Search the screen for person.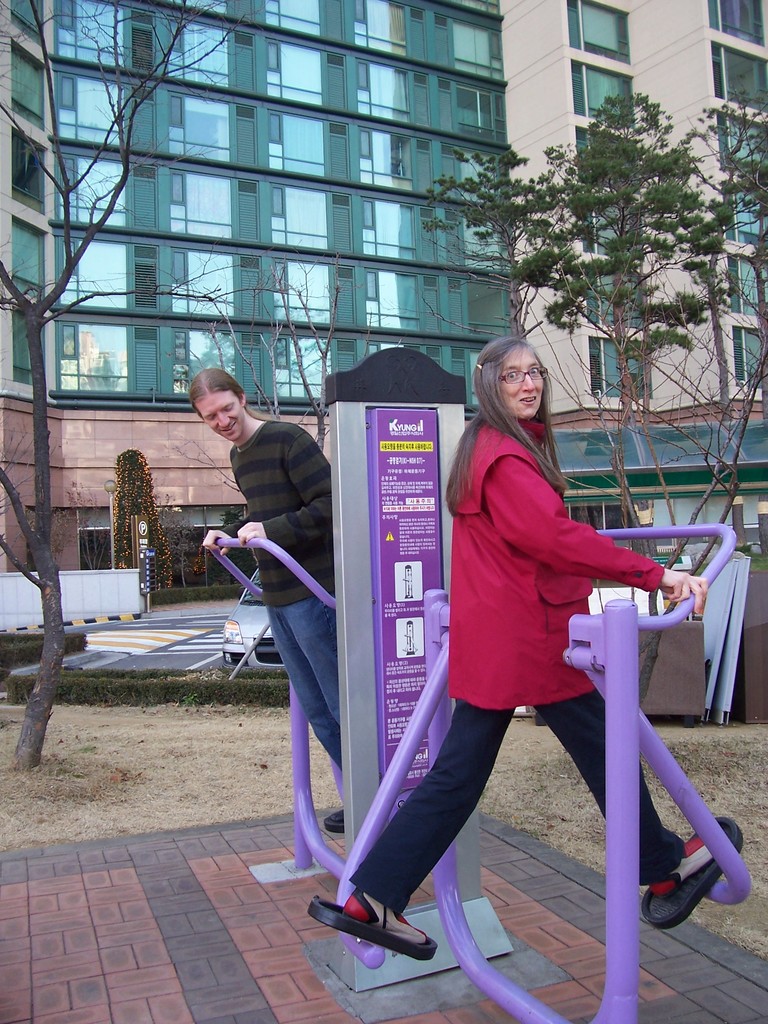
Found at 180/367/339/832.
